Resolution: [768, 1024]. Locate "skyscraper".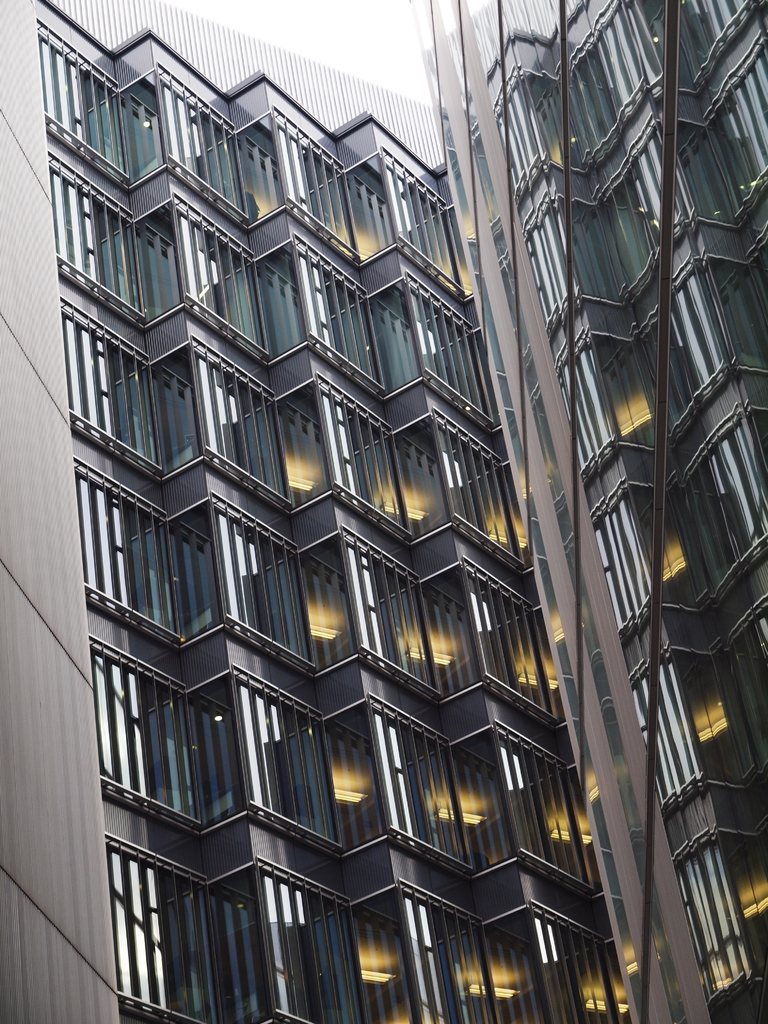
<box>0,0,767,1023</box>.
